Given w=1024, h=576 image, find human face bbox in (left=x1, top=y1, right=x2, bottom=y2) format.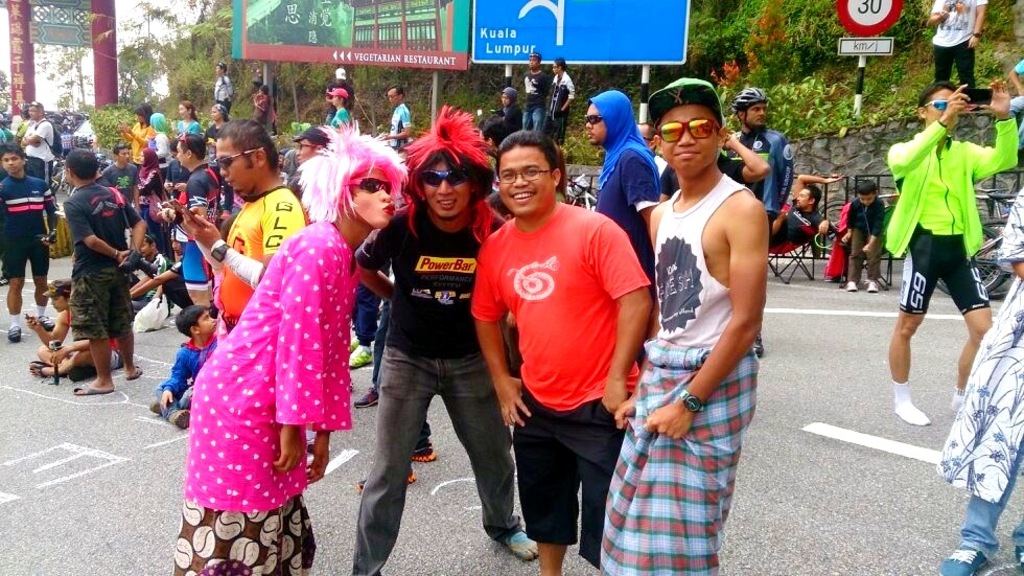
(left=745, top=102, right=765, bottom=131).
